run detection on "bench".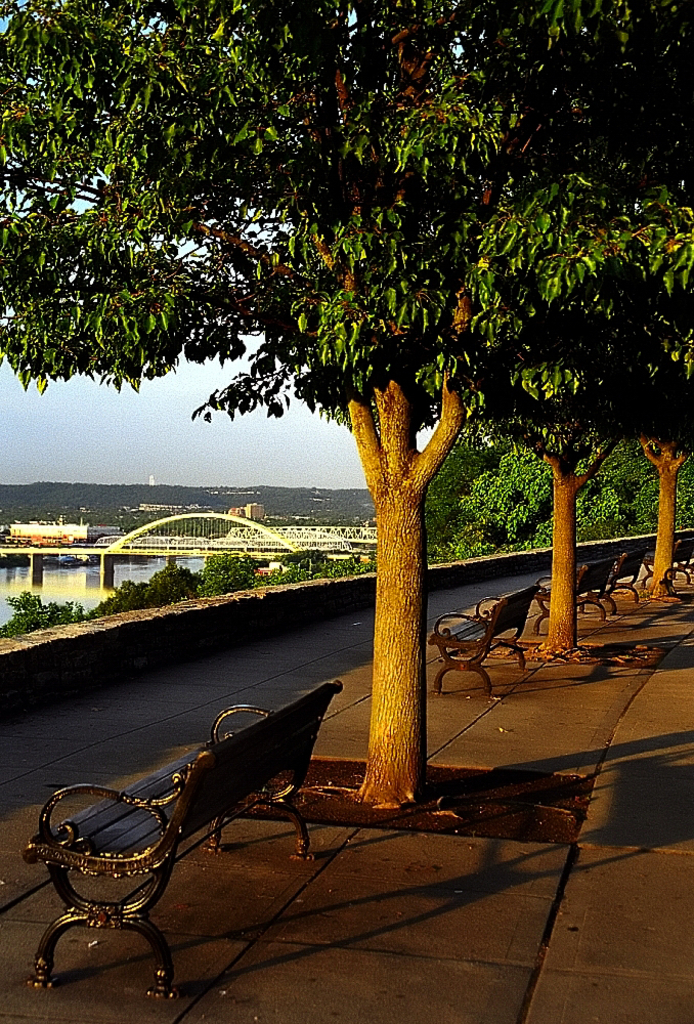
Result: (665,523,693,581).
